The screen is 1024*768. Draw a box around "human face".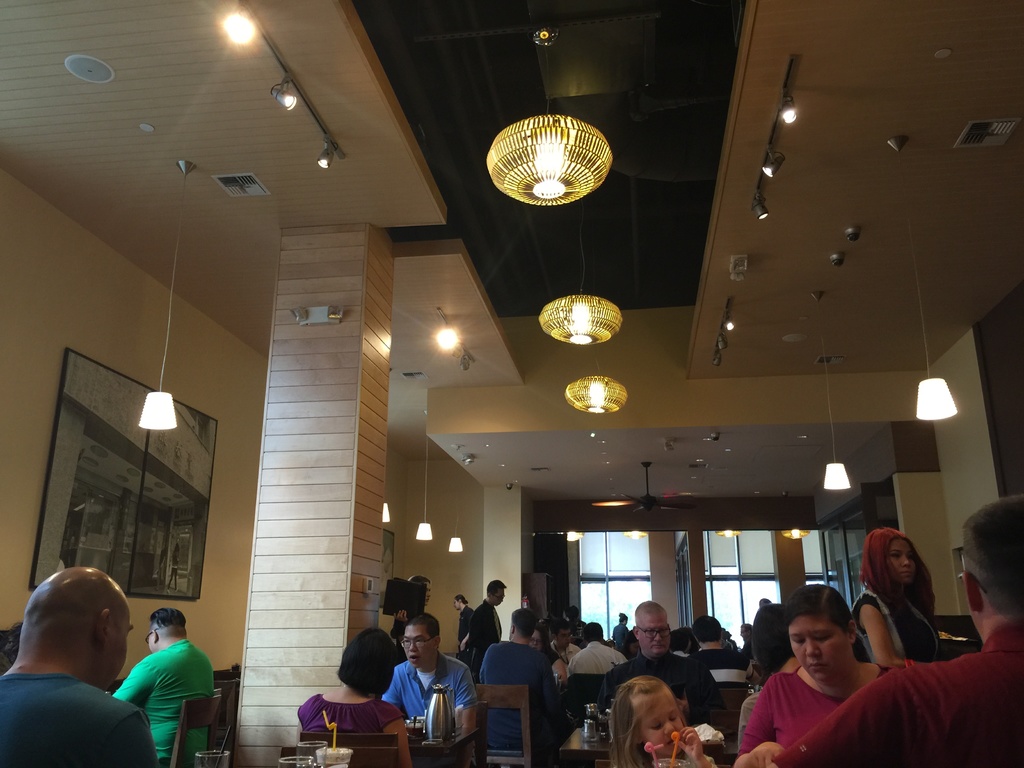
select_region(738, 626, 751, 643).
